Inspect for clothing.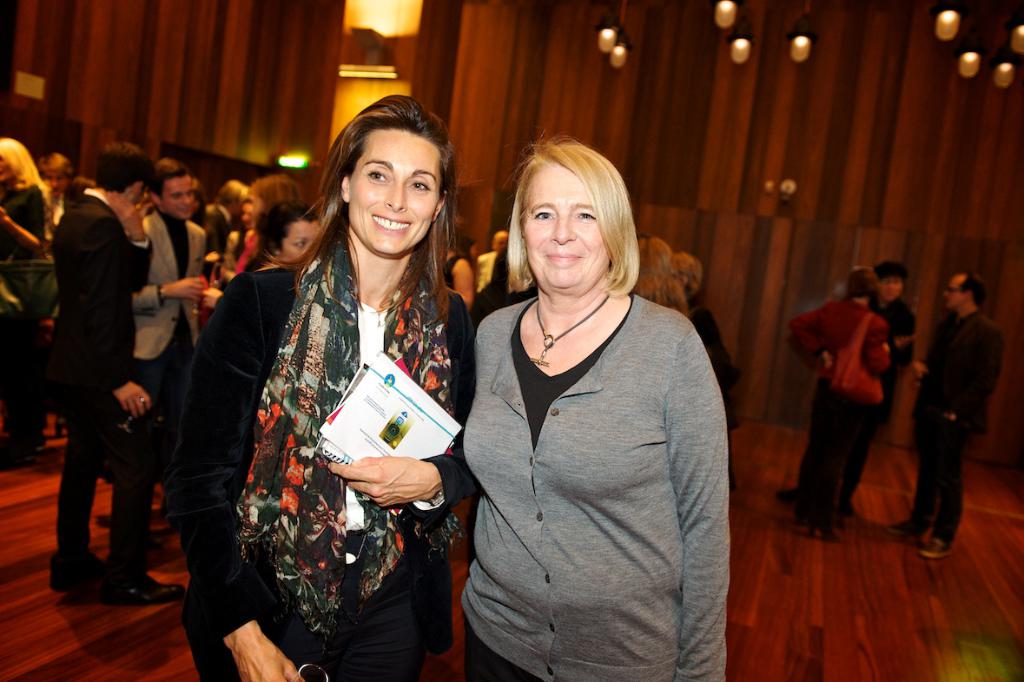
Inspection: <region>464, 290, 778, 673</region>.
